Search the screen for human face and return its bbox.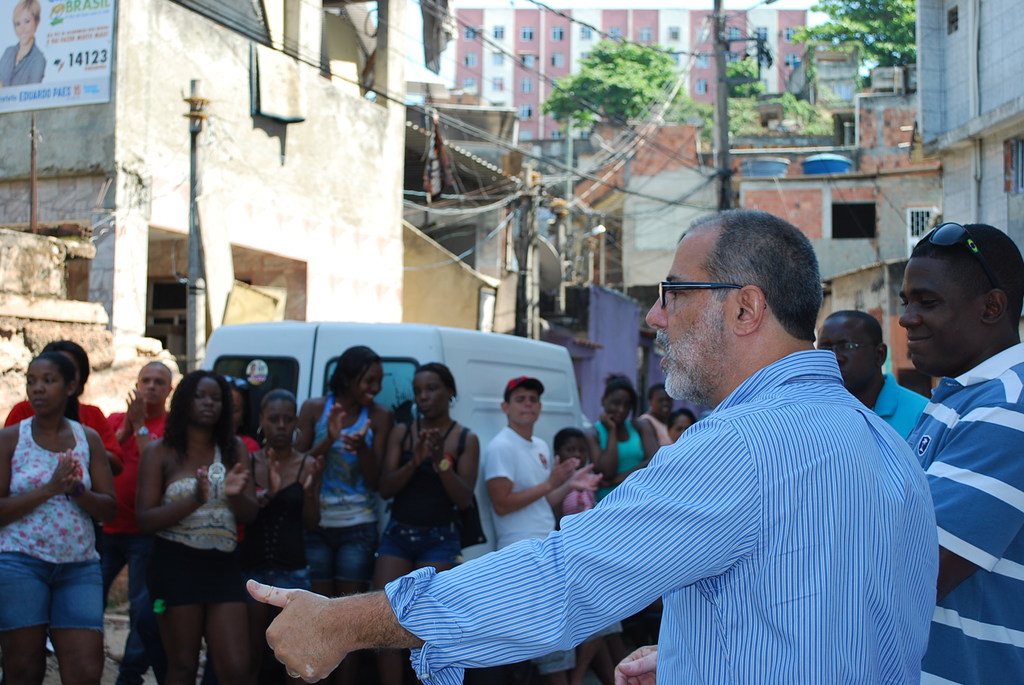
Found: (x1=566, y1=443, x2=592, y2=463).
